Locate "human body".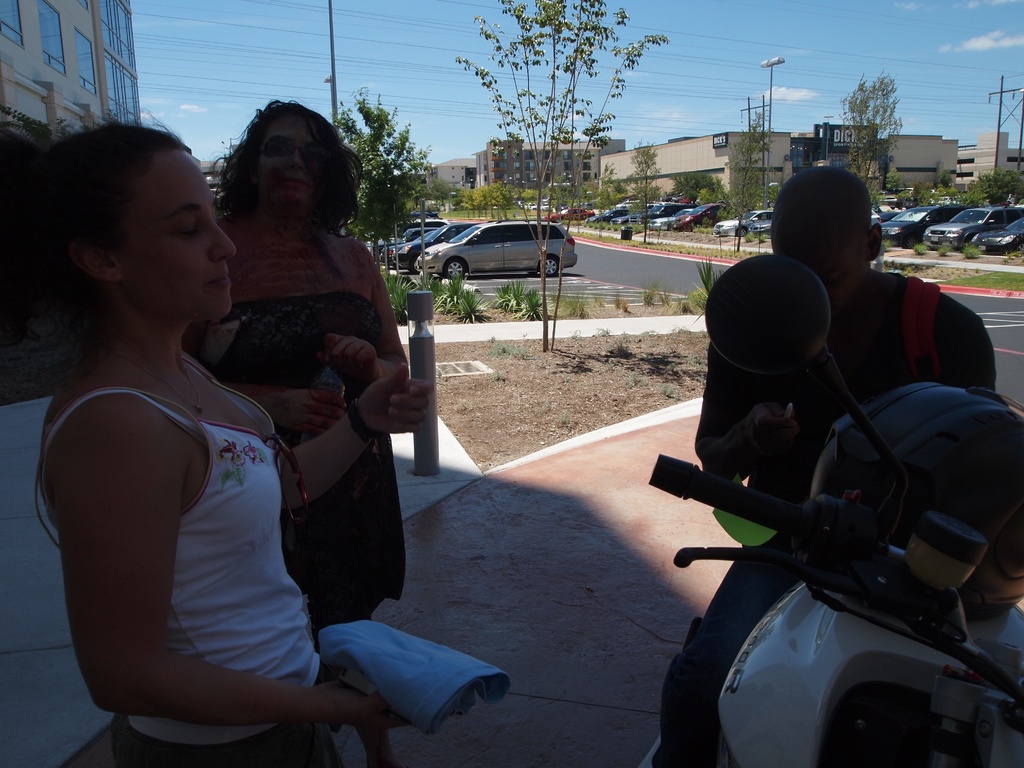
Bounding box: box(652, 165, 998, 767).
